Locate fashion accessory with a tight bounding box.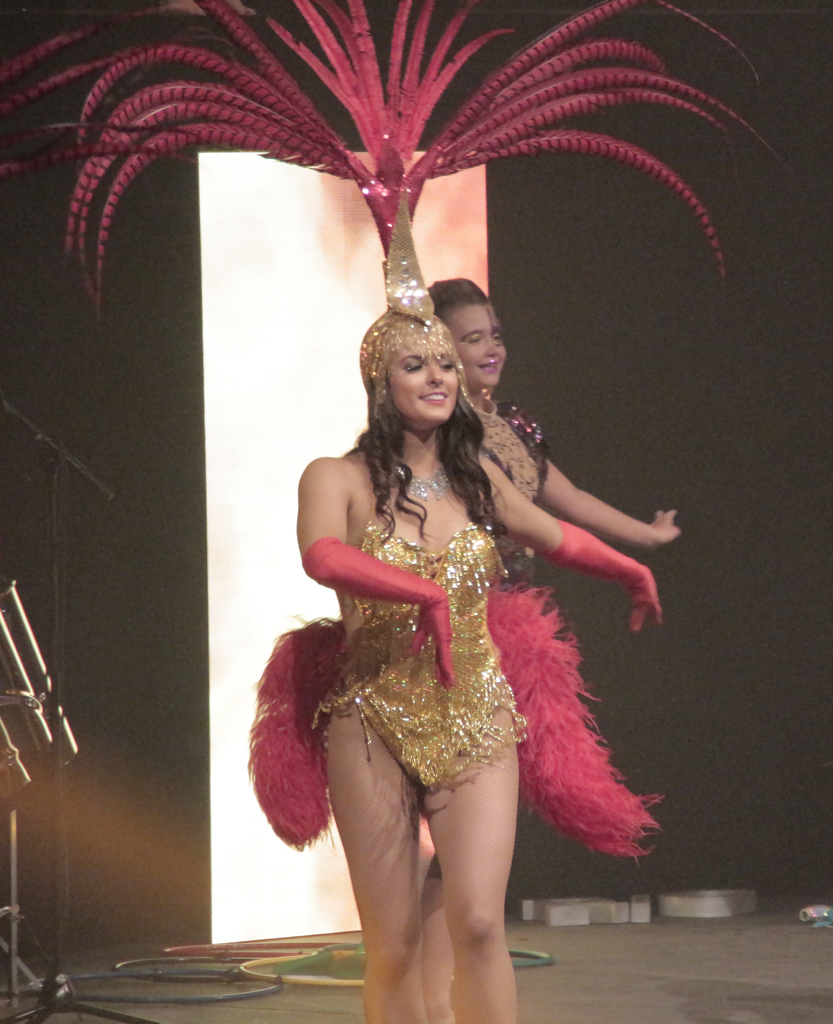
locate(299, 535, 453, 696).
